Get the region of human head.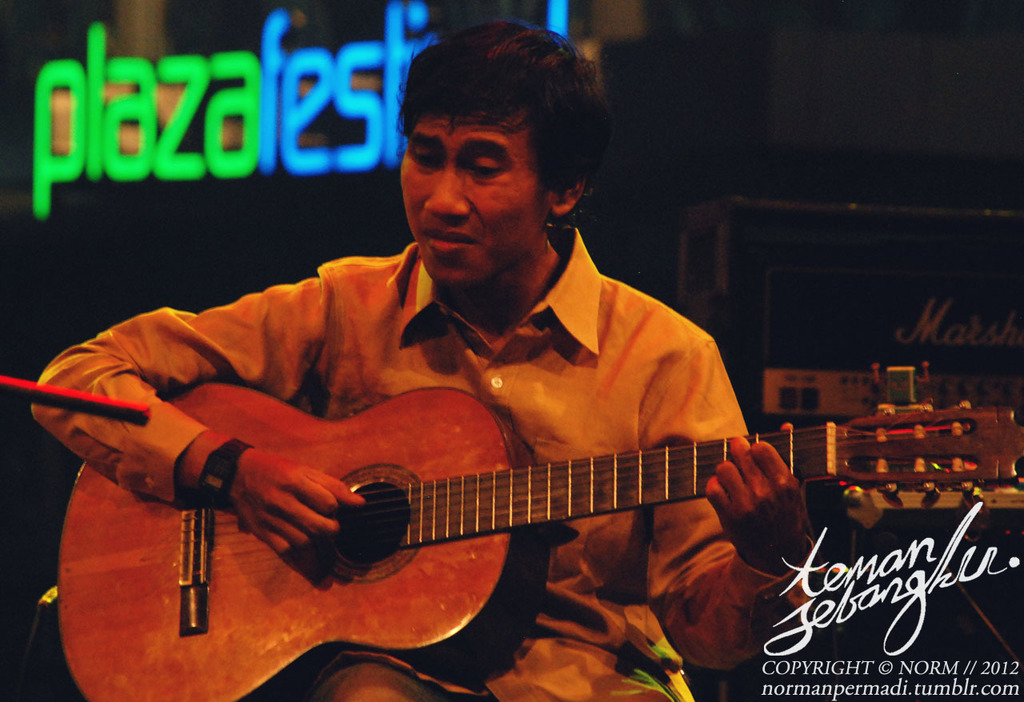
[382,28,606,273].
